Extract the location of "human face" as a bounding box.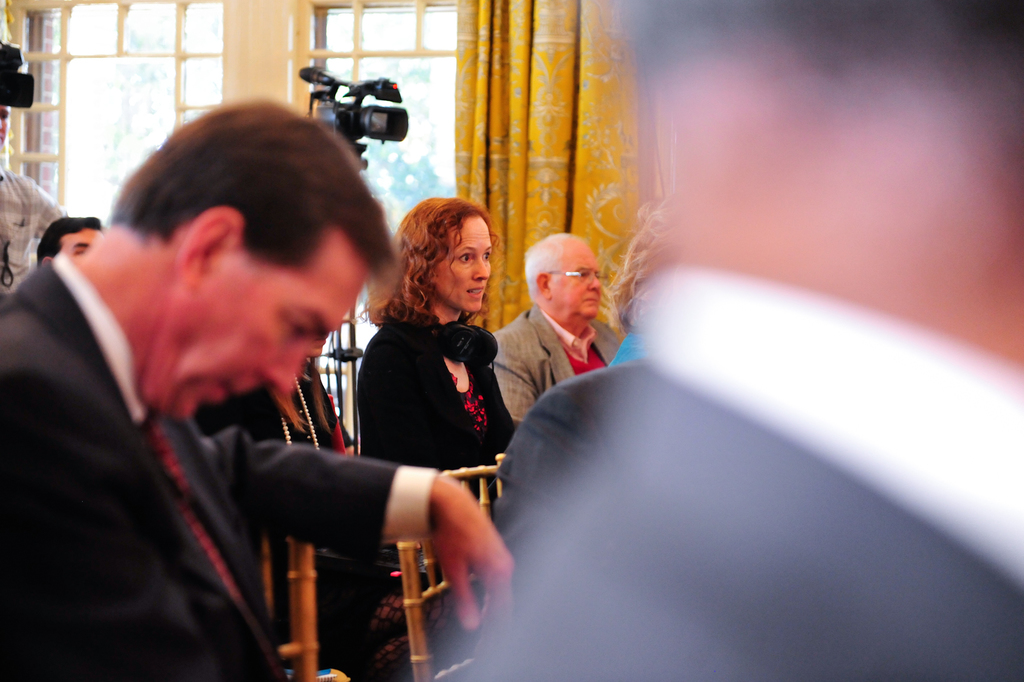
<region>554, 238, 598, 317</region>.
